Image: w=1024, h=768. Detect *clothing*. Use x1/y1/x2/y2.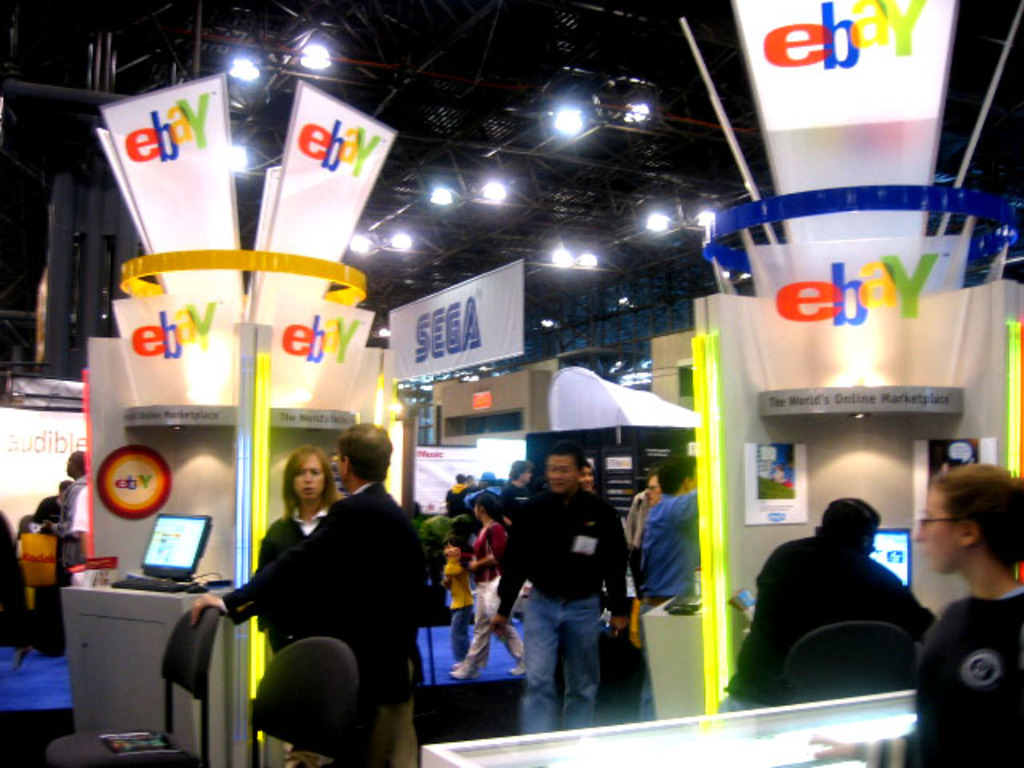
451/480/507/514.
